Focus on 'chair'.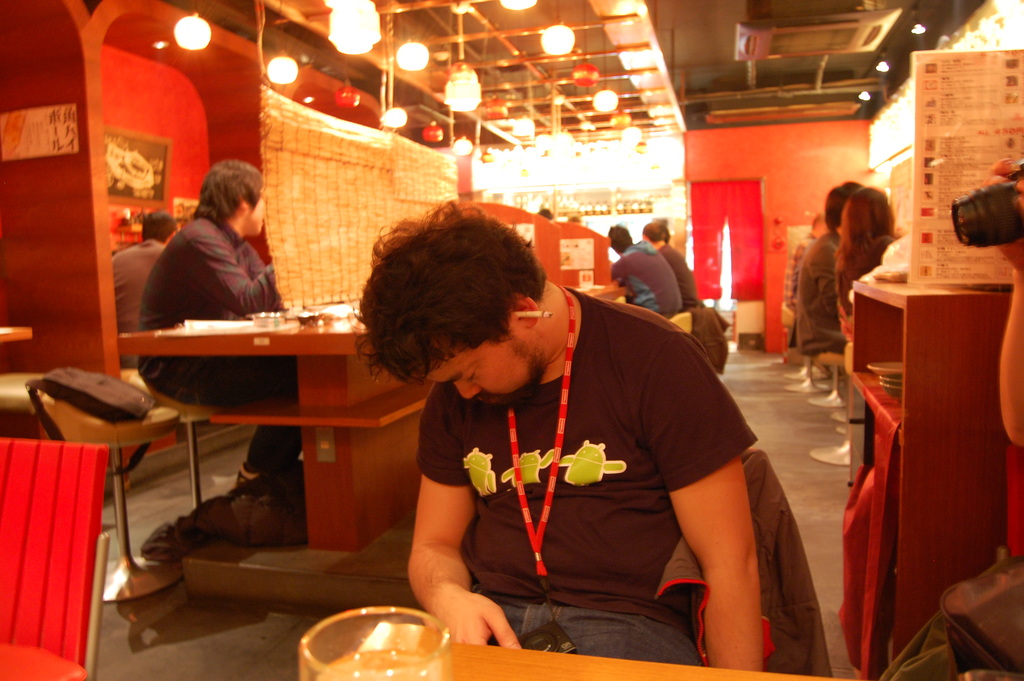
Focused at <box>673,448,783,679</box>.
